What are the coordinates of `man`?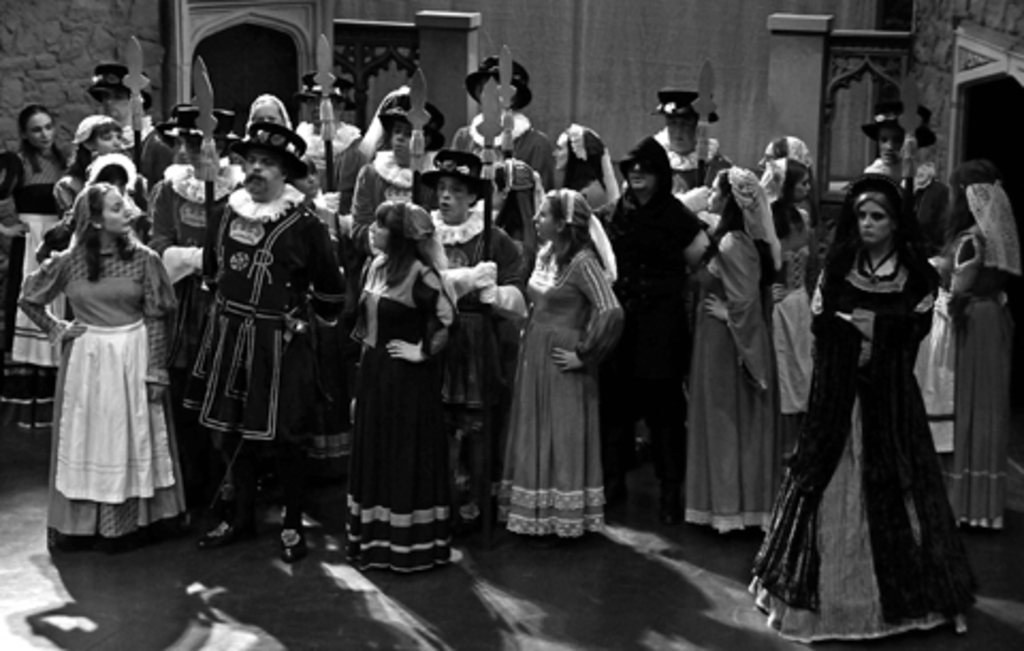
{"left": 450, "top": 64, "right": 546, "bottom": 177}.
